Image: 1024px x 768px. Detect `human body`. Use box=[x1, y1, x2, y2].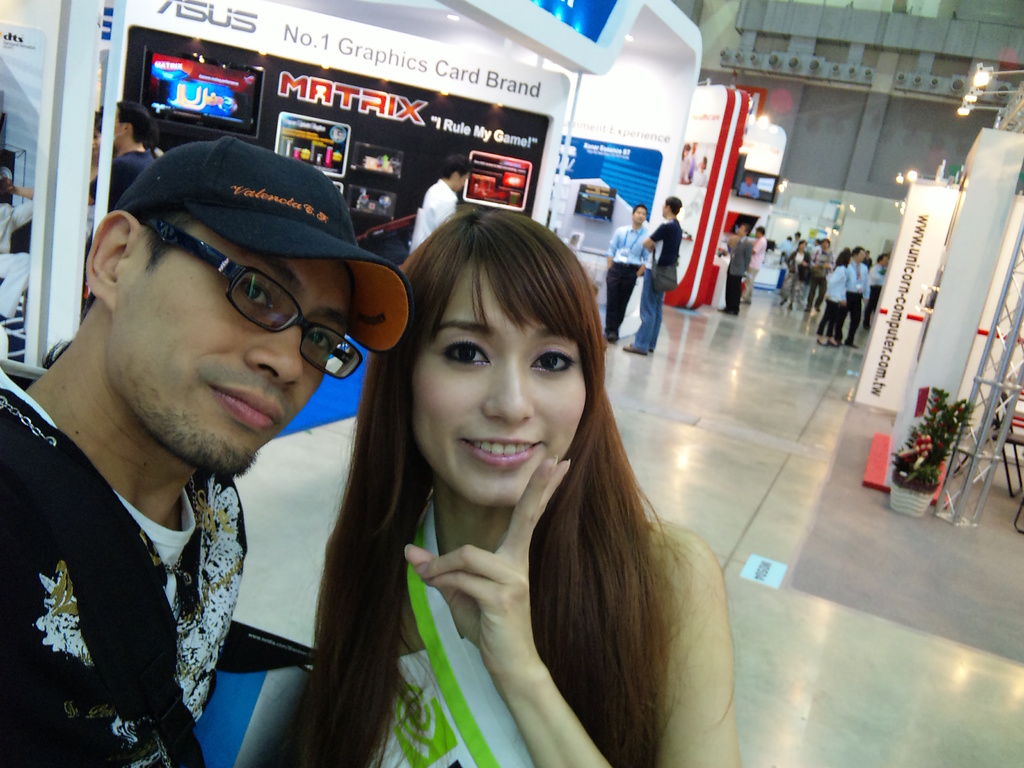
box=[846, 243, 876, 348].
